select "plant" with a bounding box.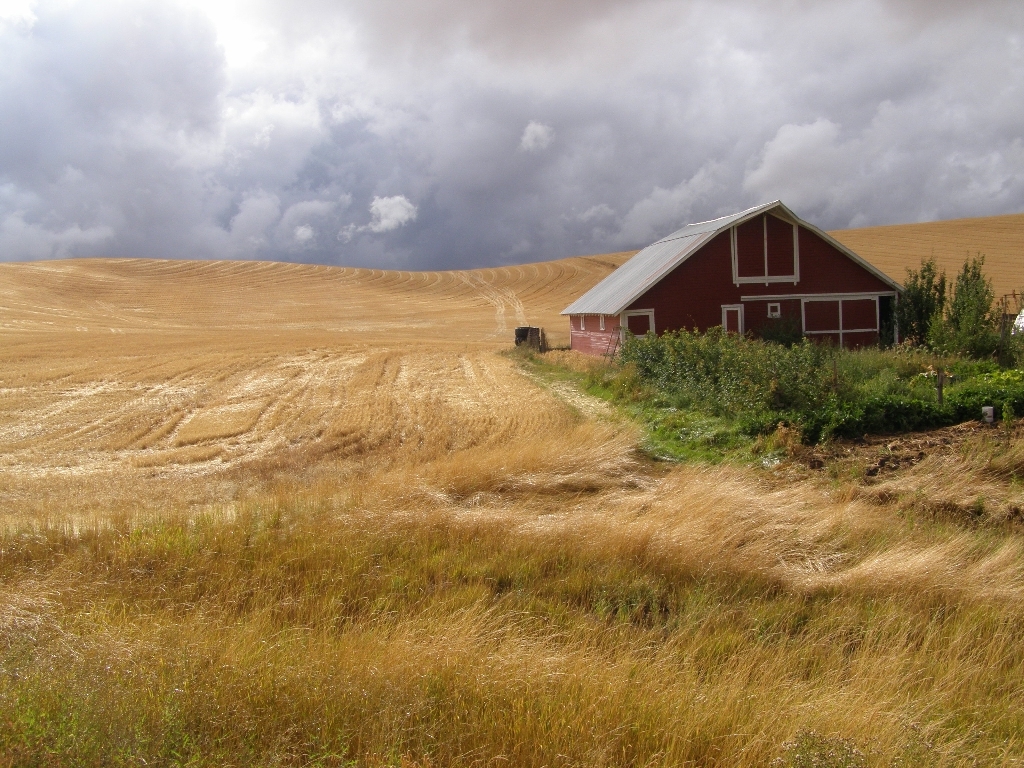
886:252:955:338.
